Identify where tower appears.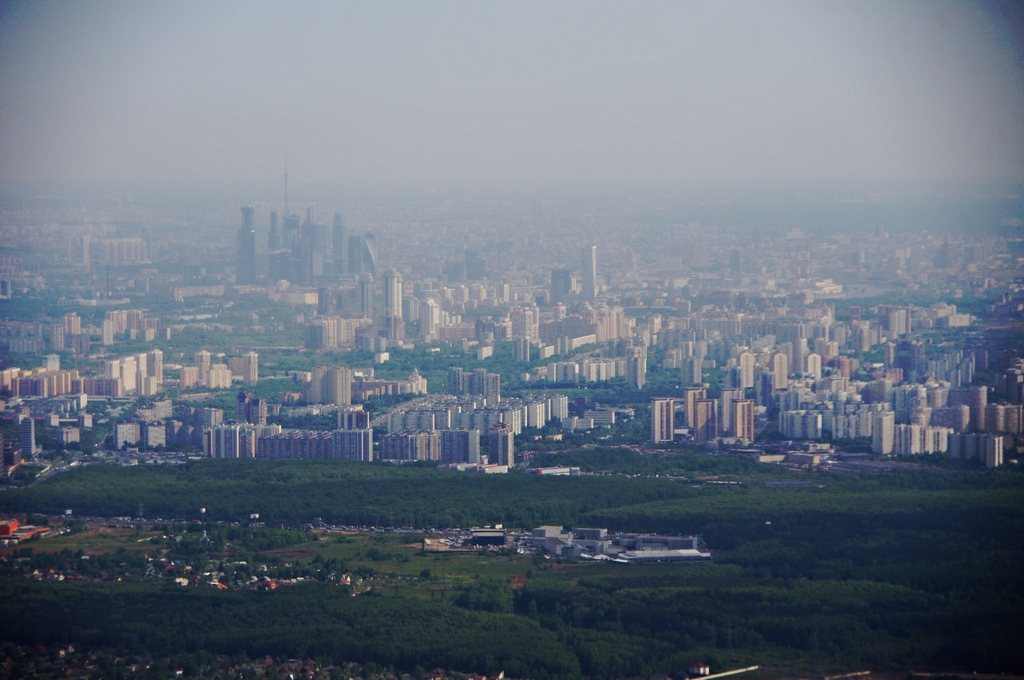
Appears at bbox=[419, 296, 439, 348].
